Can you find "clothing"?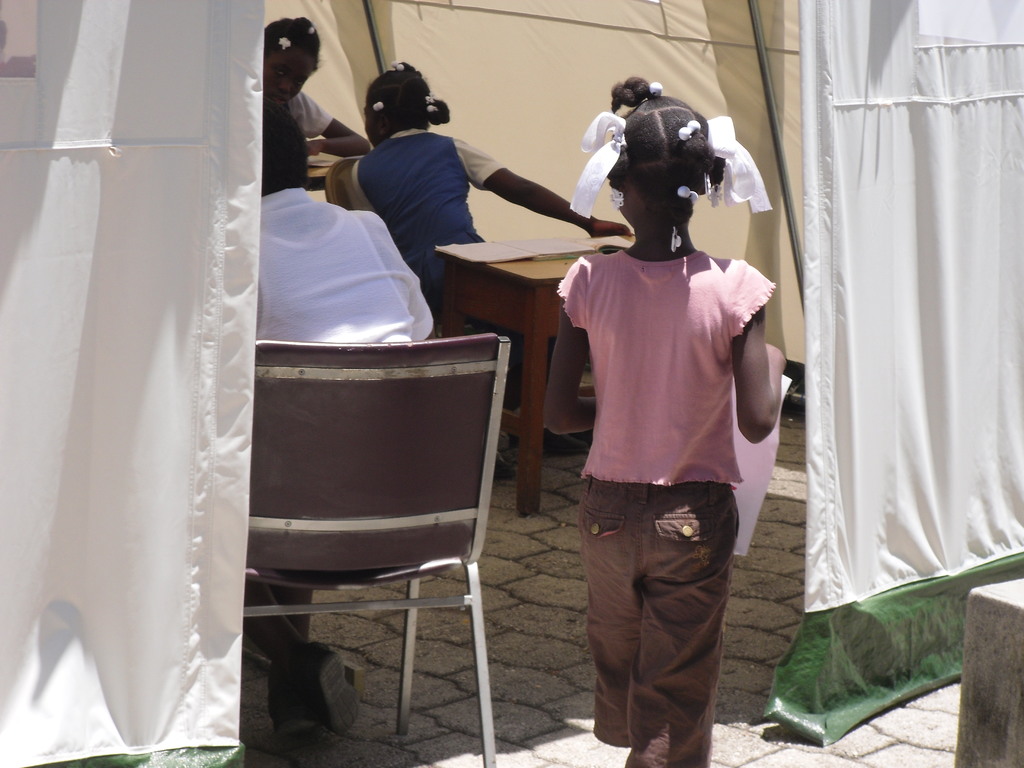
Yes, bounding box: <bbox>548, 168, 777, 710</bbox>.
